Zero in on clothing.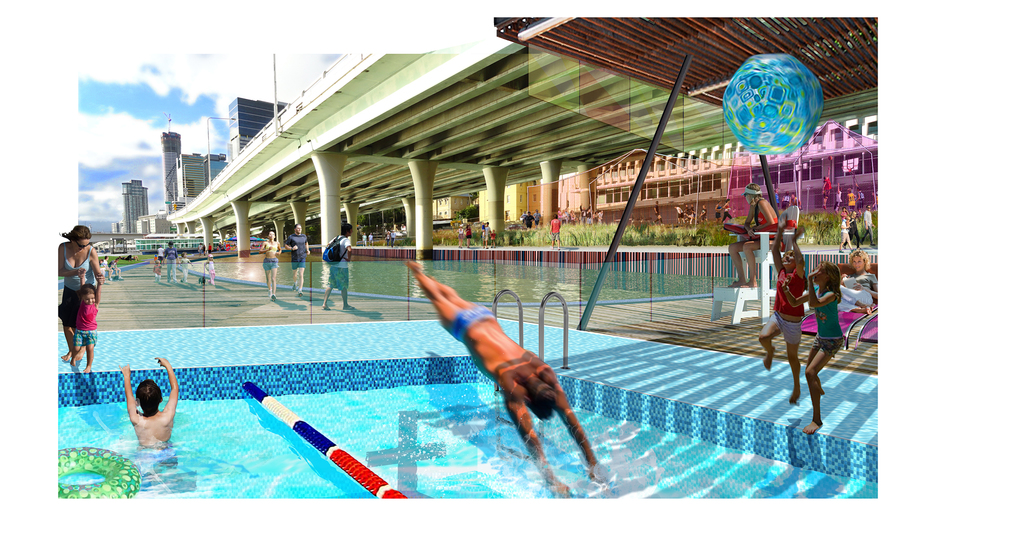
Zeroed in: [x1=813, y1=287, x2=844, y2=355].
